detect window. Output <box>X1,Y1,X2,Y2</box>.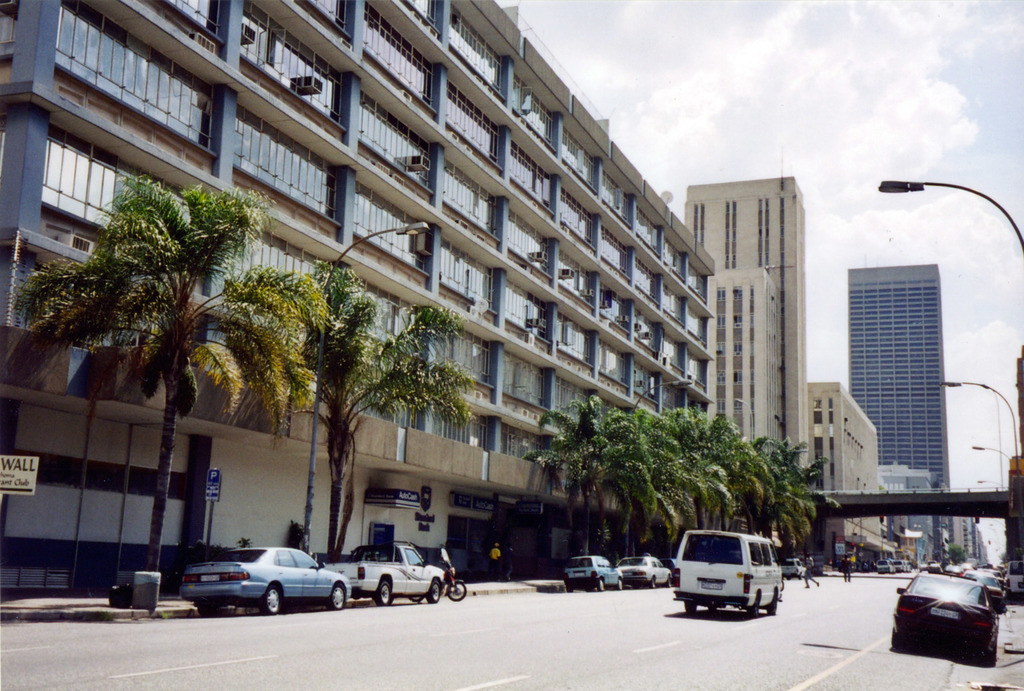
<box>716,369,726,385</box>.
